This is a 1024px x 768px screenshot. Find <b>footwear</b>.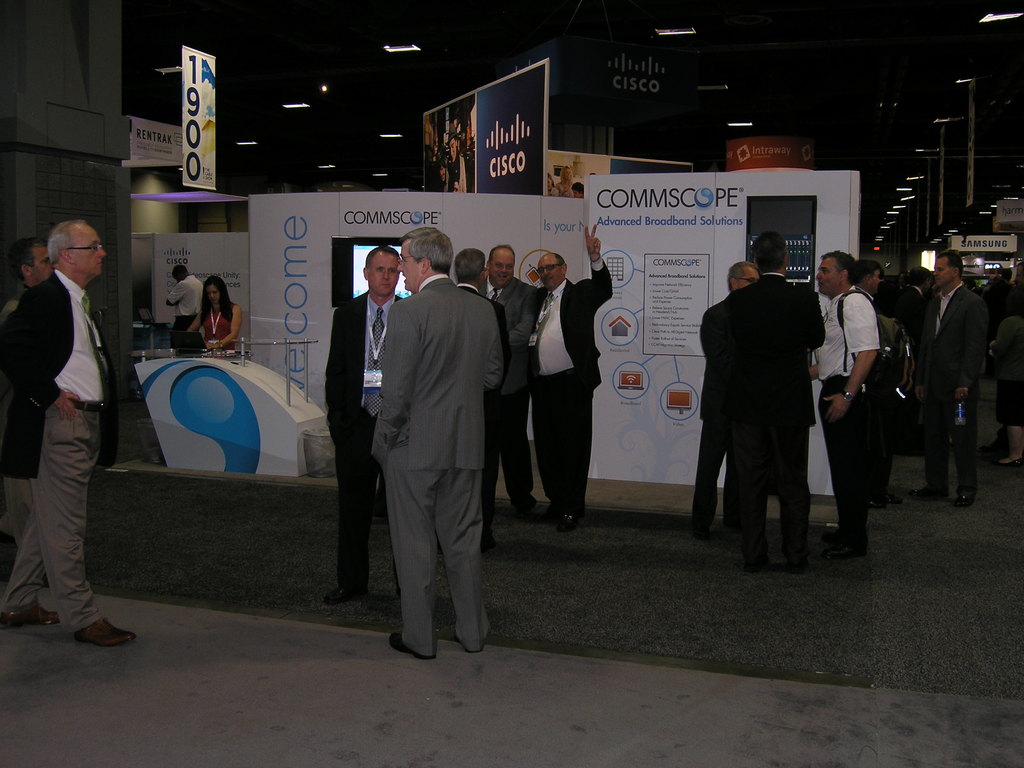
Bounding box: l=479, t=535, r=495, b=559.
